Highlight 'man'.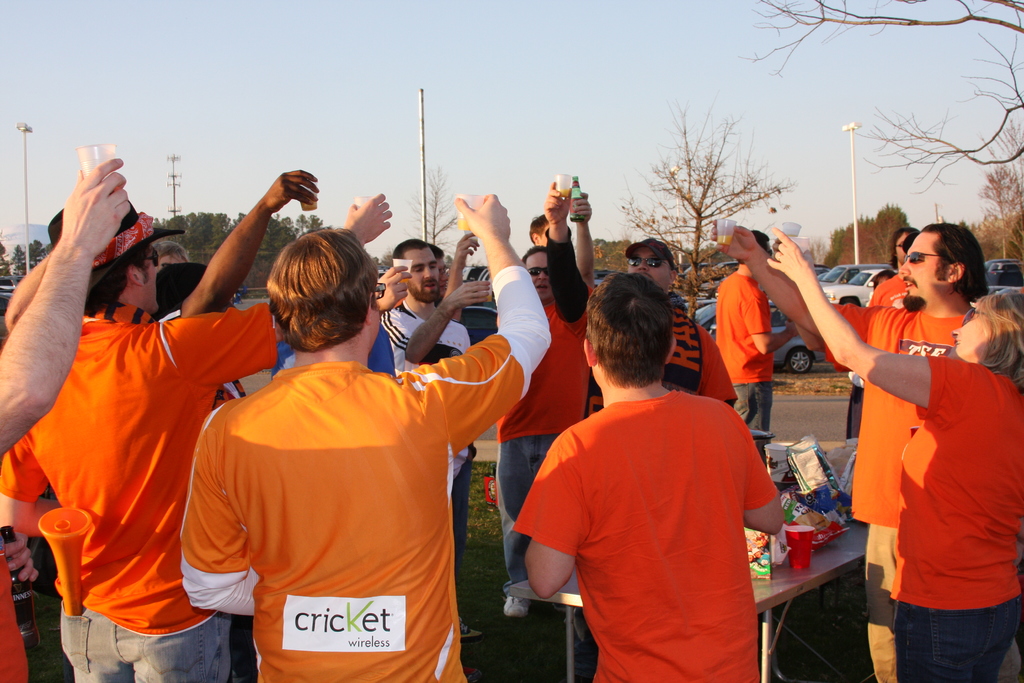
Highlighted region: <region>568, 176, 739, 421</region>.
